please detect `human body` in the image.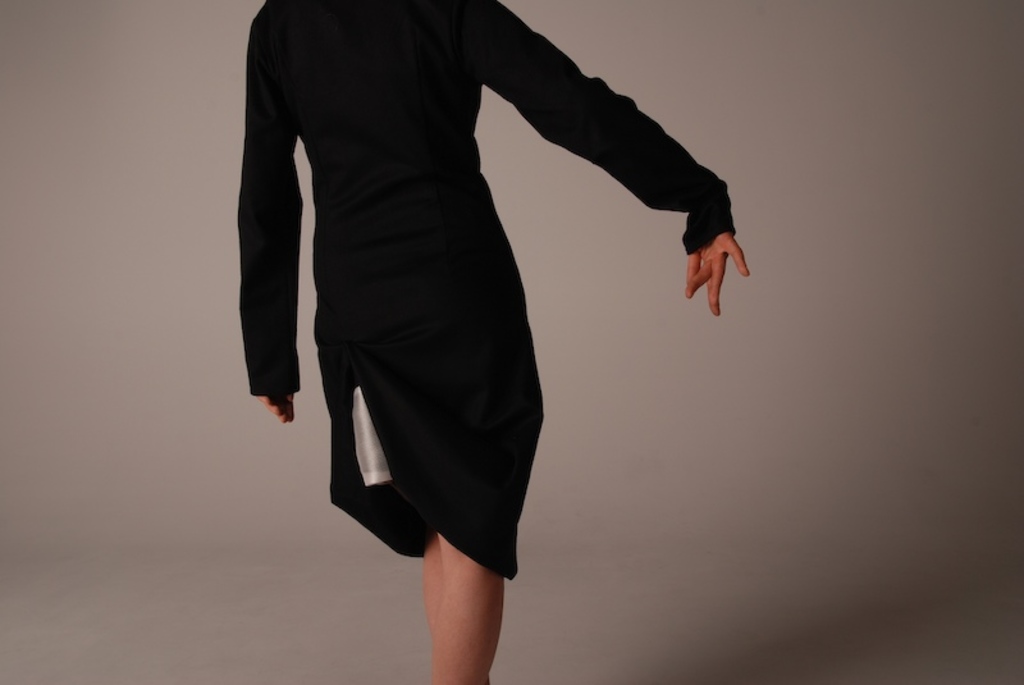
rect(251, 0, 753, 684).
